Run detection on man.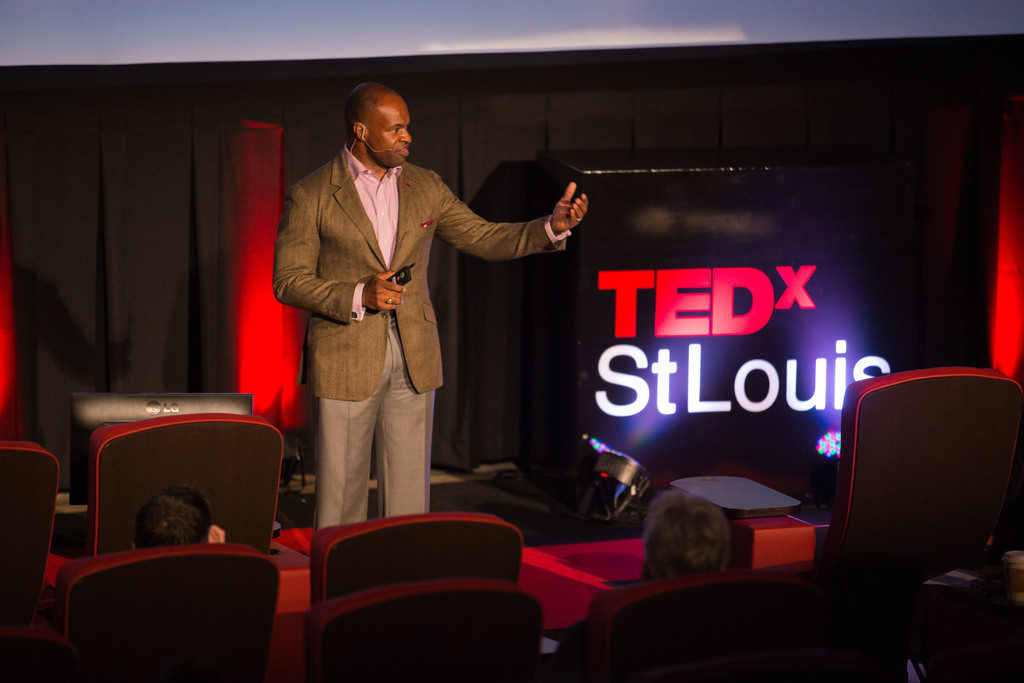
Result: detection(550, 487, 732, 682).
